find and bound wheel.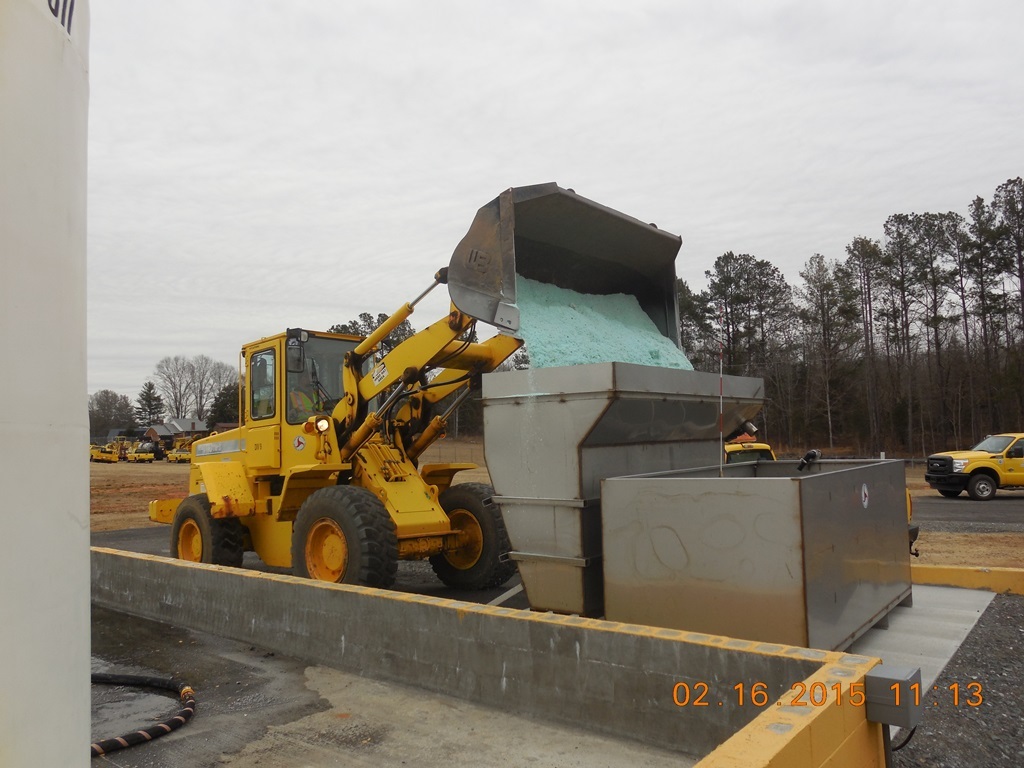
Bound: bbox=[965, 471, 997, 504].
